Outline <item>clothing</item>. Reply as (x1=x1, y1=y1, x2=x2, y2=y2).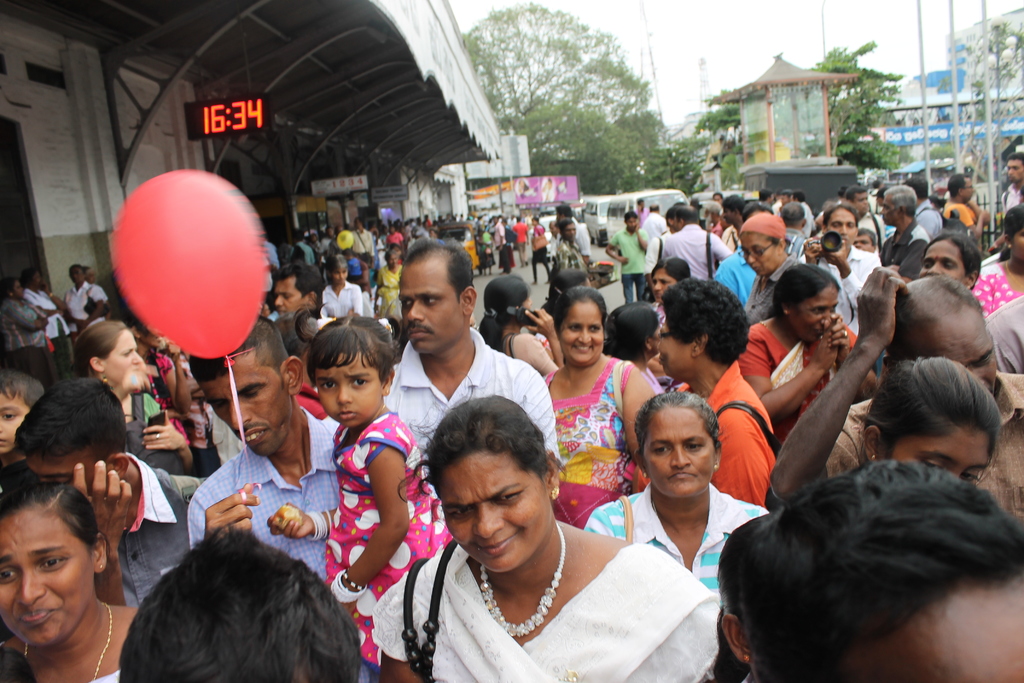
(x1=607, y1=225, x2=653, y2=298).
